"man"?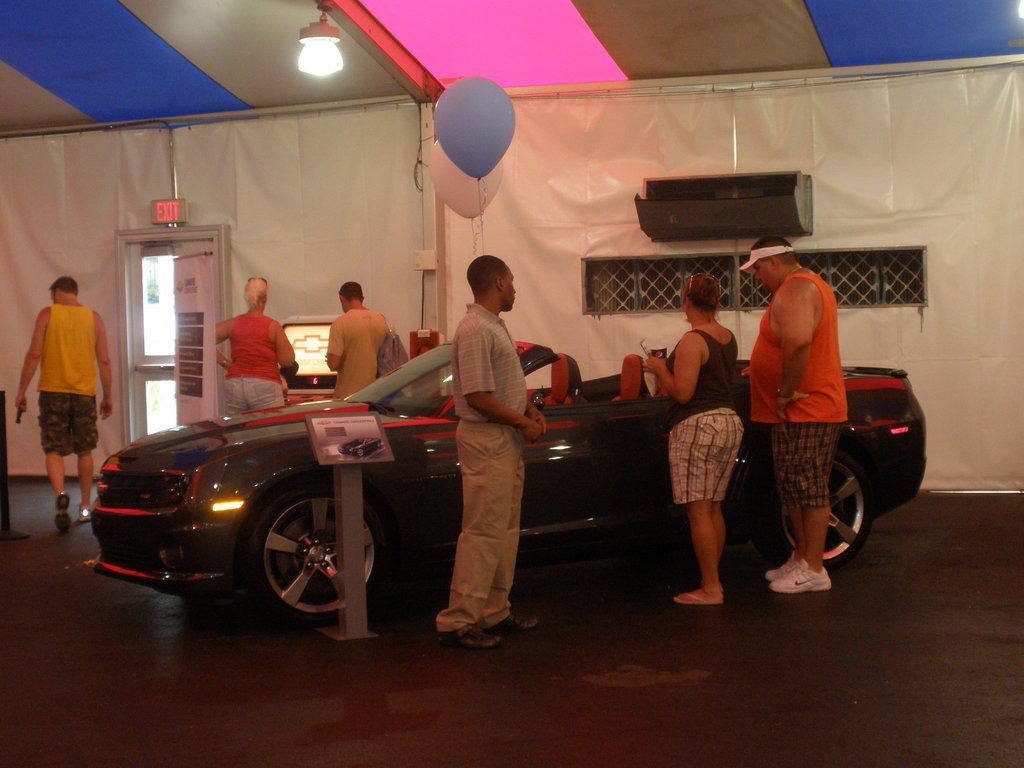
box(731, 236, 854, 598)
